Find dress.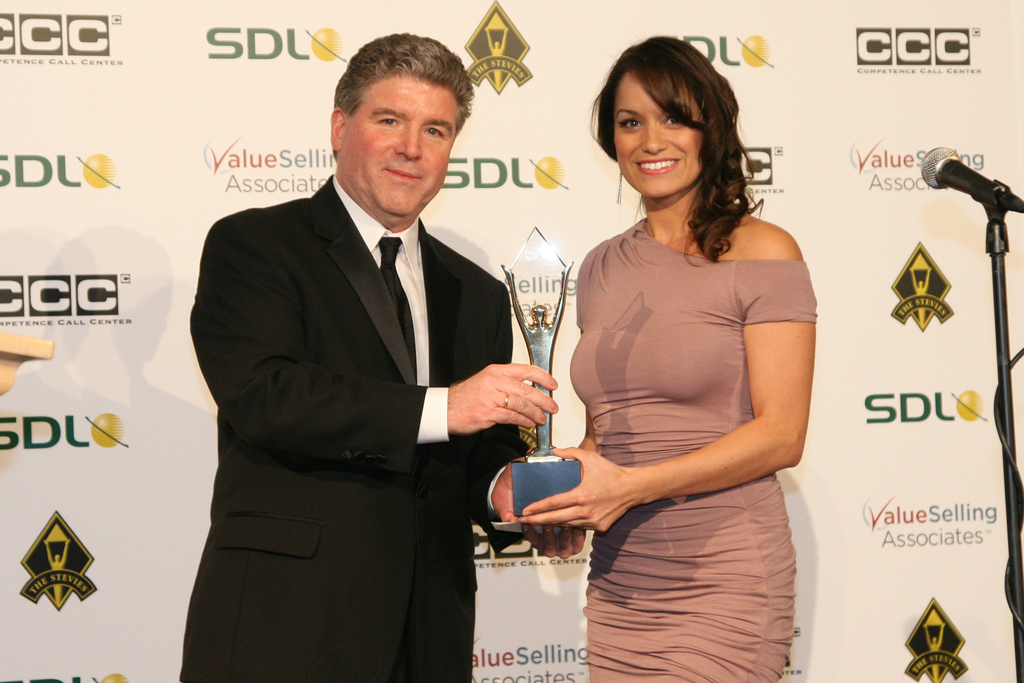
Rect(566, 218, 817, 682).
